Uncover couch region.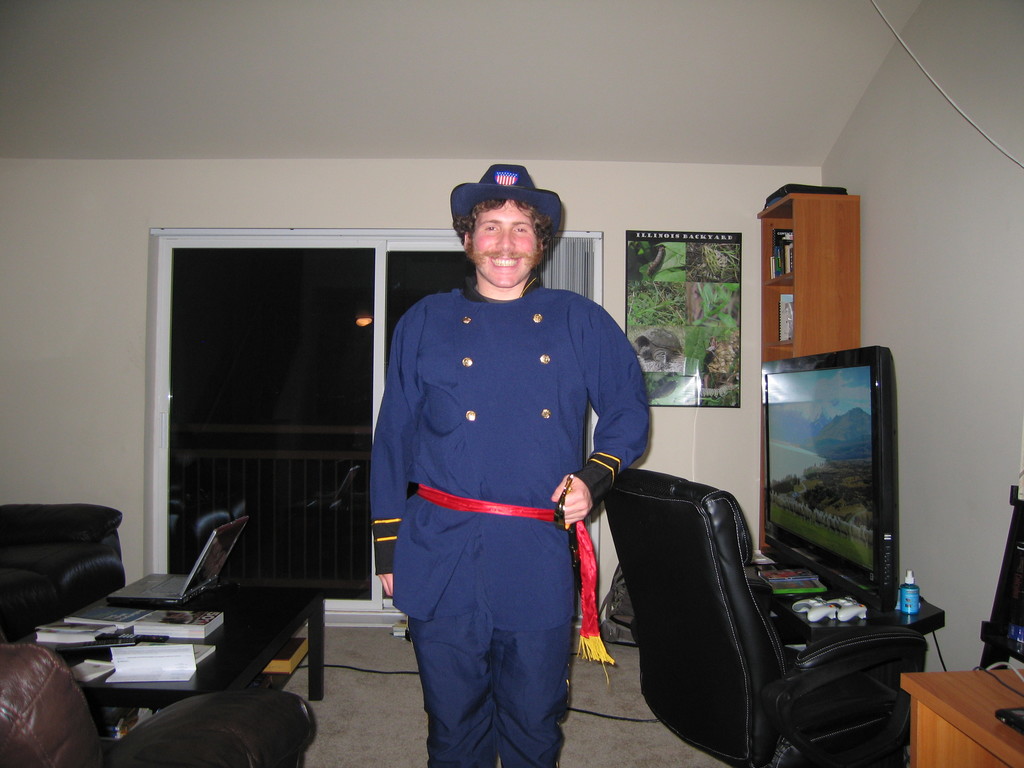
Uncovered: [x1=601, y1=470, x2=927, y2=767].
